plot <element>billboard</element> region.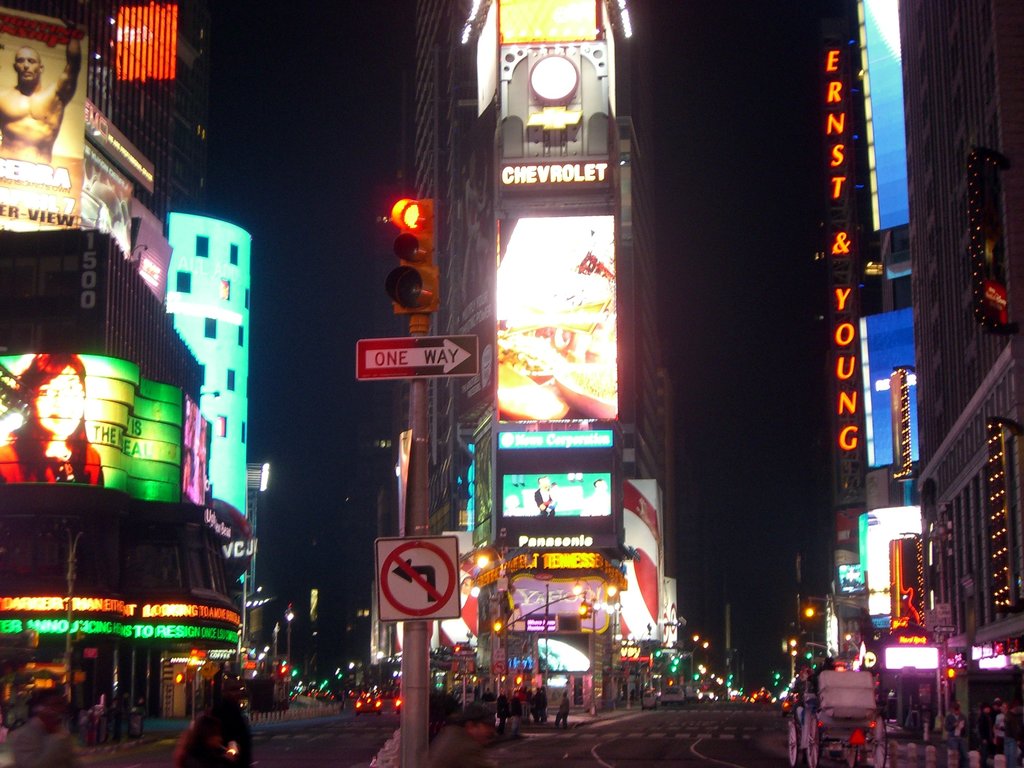
Plotted at crop(174, 396, 207, 508).
